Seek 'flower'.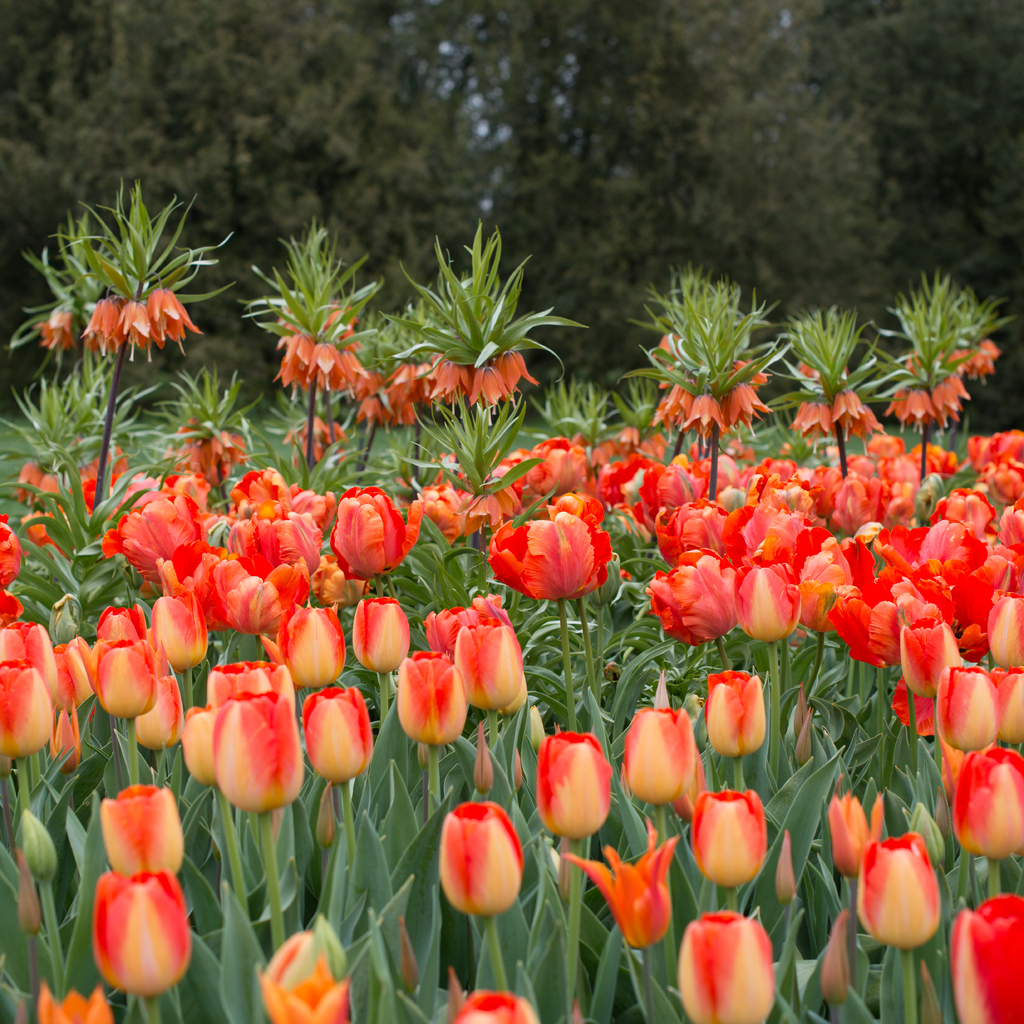
bbox=[117, 771, 206, 886].
